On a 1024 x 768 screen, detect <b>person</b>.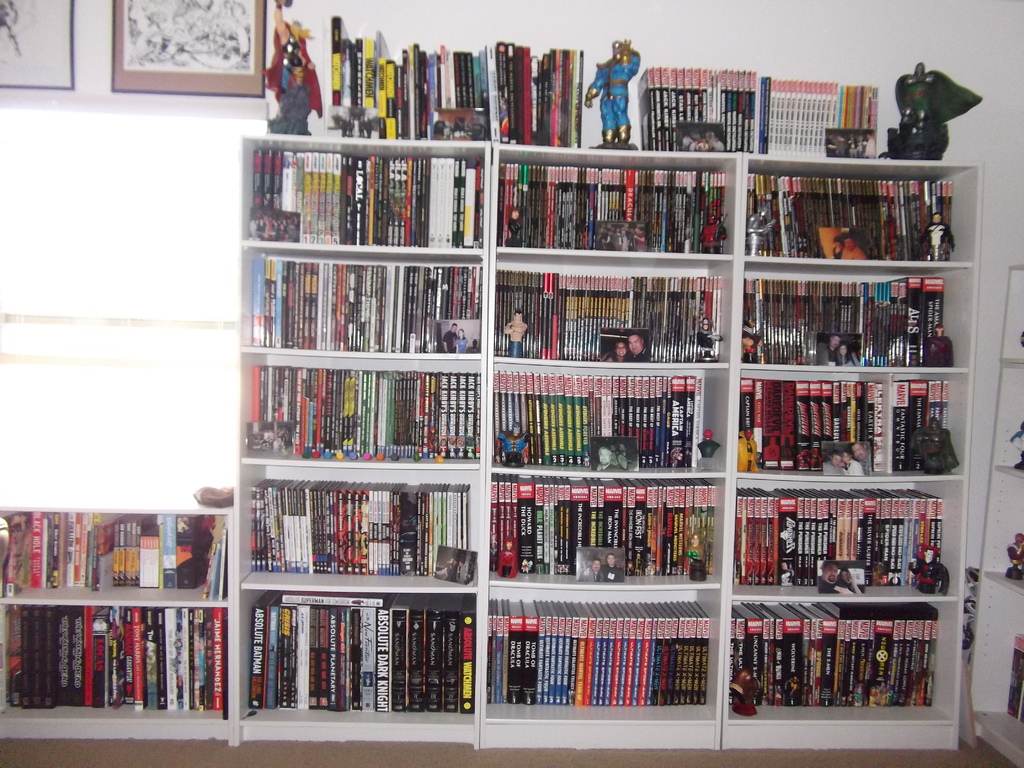
(842, 570, 861, 595).
